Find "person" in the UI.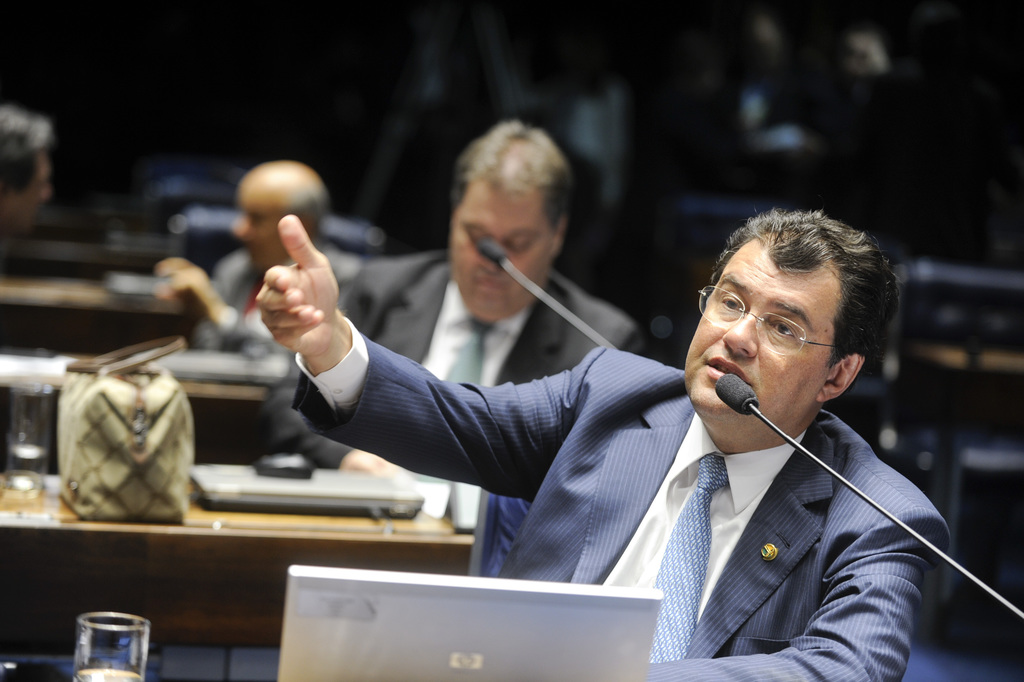
UI element at l=0, t=104, r=61, b=236.
